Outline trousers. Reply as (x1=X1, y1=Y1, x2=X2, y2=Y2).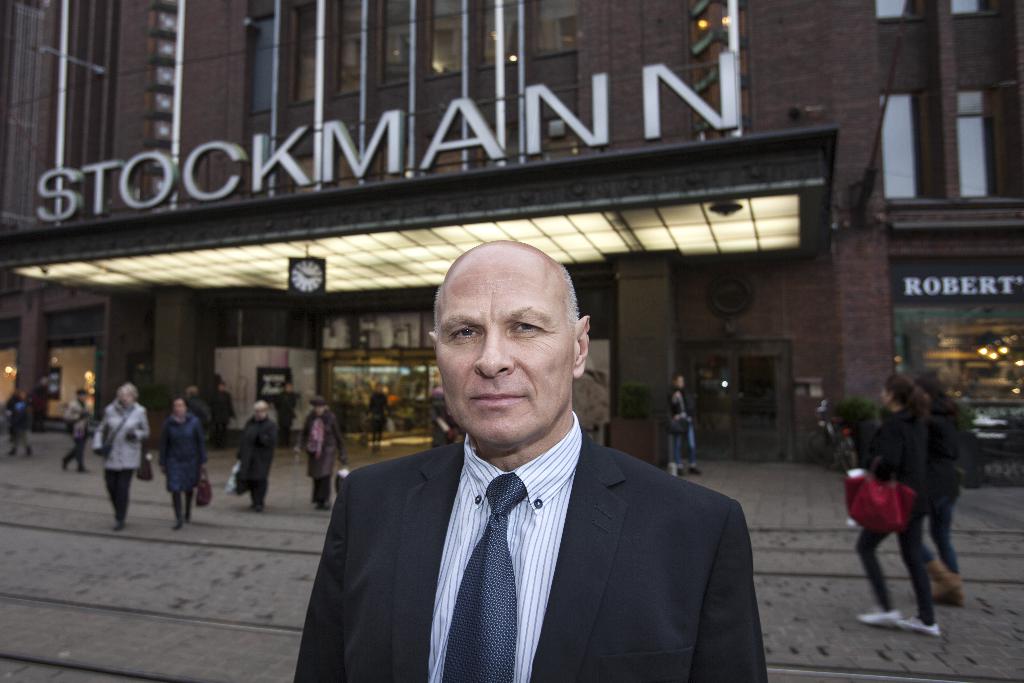
(x1=10, y1=431, x2=35, y2=456).
